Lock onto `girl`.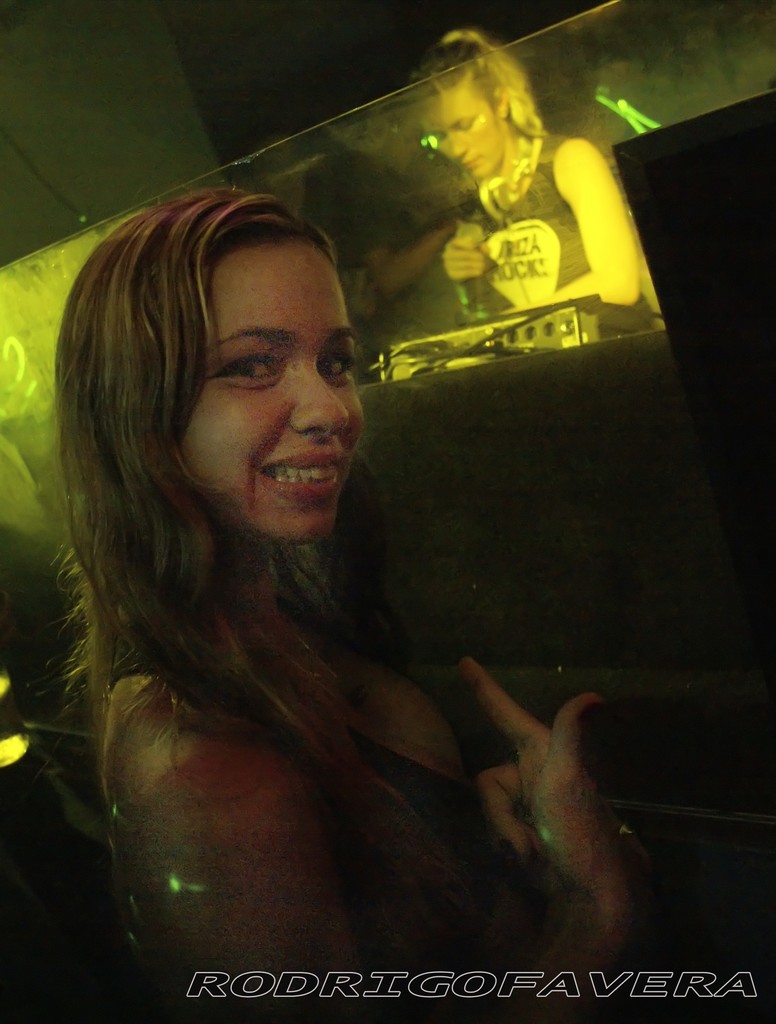
Locked: region(66, 187, 652, 1023).
